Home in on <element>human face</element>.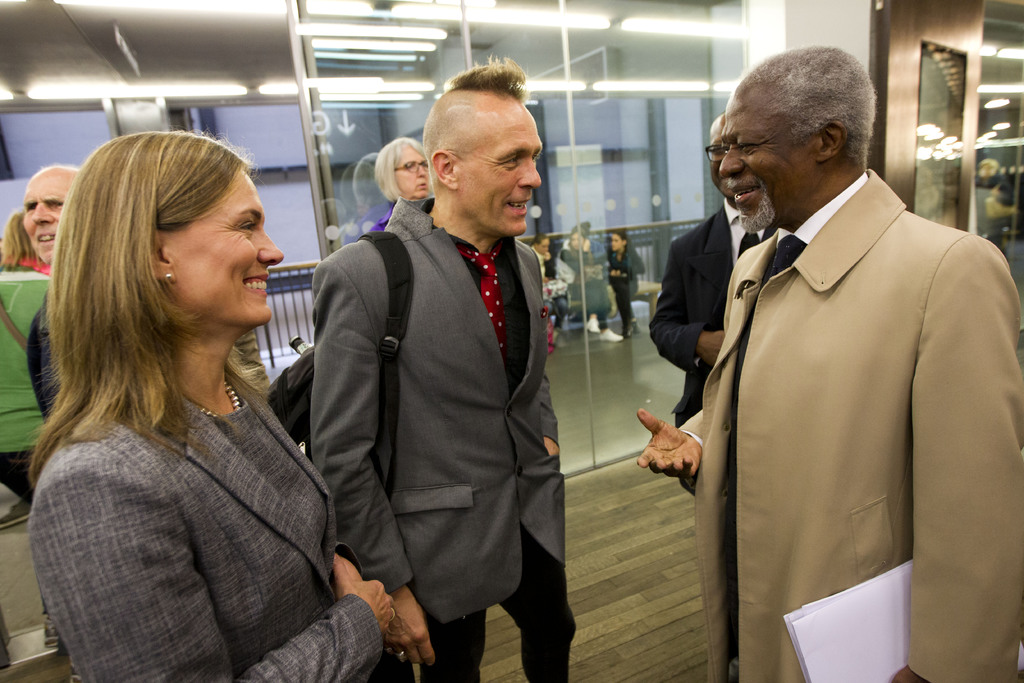
Homed in at box=[458, 101, 543, 233].
